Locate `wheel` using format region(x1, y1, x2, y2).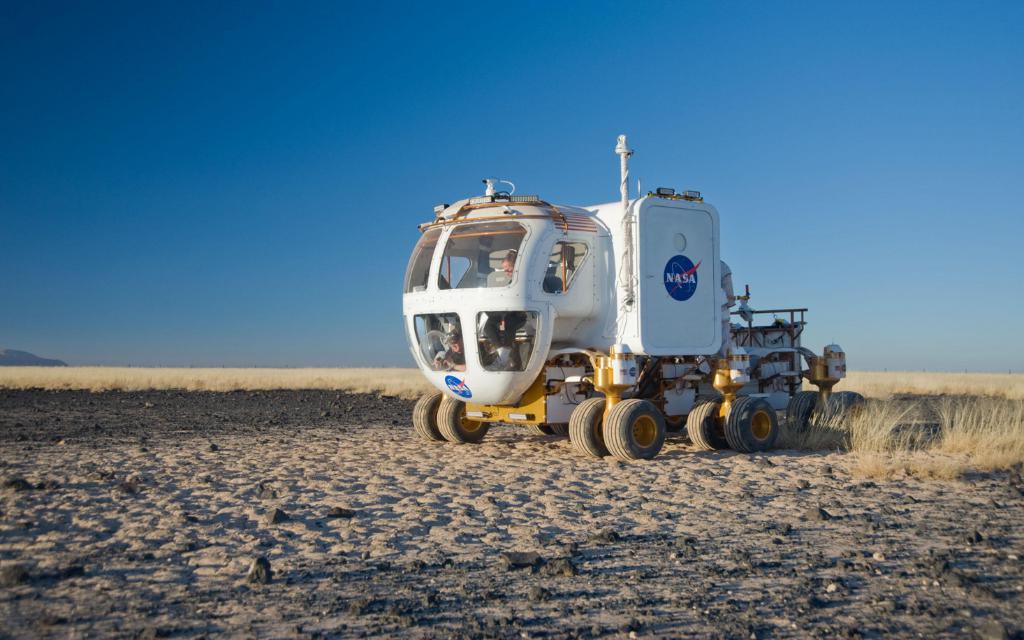
region(669, 410, 690, 443).
